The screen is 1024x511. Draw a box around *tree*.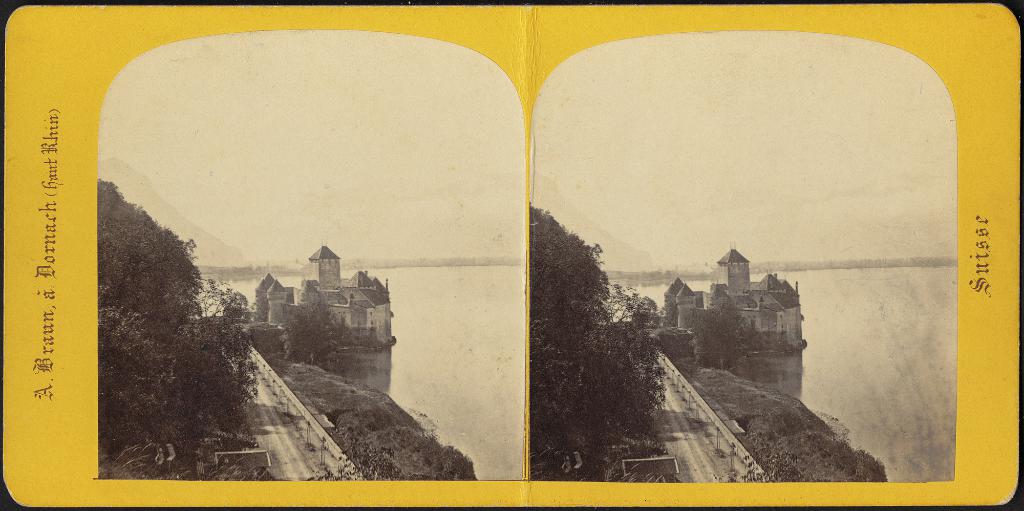
left=79, top=159, right=265, bottom=455.
